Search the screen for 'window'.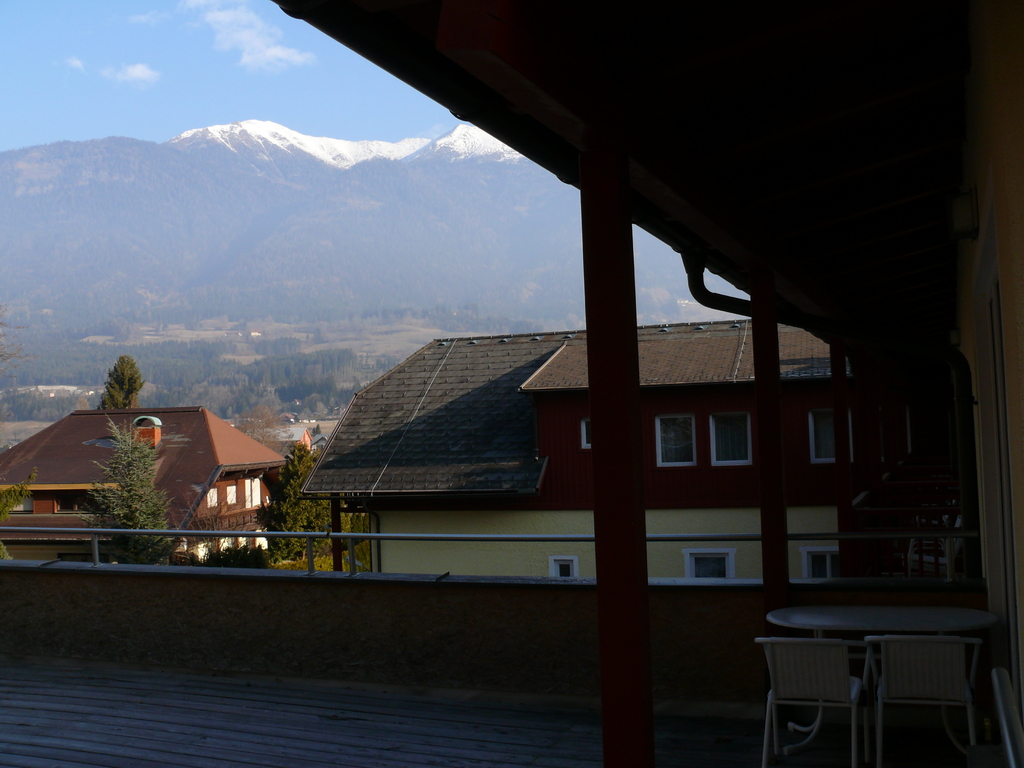
Found at (800,547,838,584).
